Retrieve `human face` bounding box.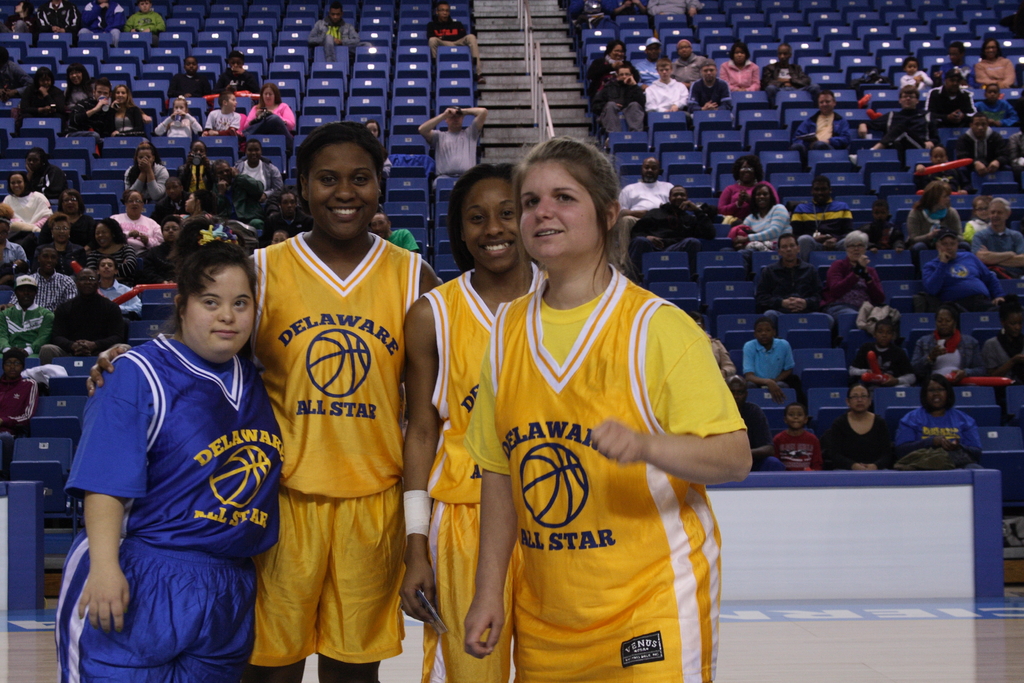
Bounding box: [left=873, top=204, right=887, bottom=222].
